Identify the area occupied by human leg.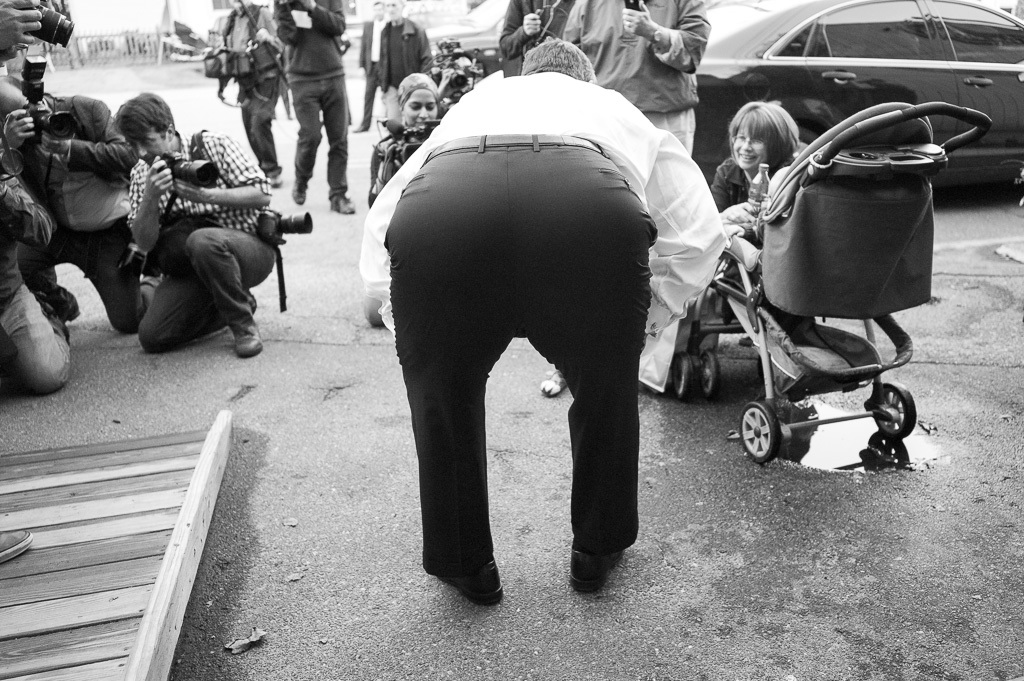
Area: {"left": 344, "top": 63, "right": 381, "bottom": 132}.
